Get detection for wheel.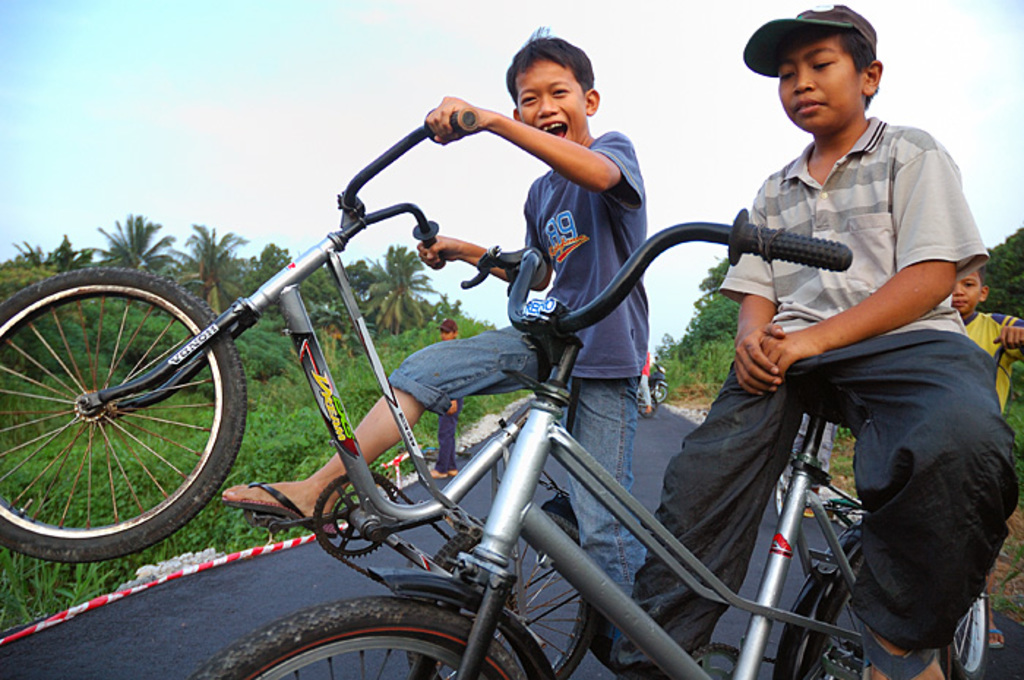
Detection: [761,516,992,679].
